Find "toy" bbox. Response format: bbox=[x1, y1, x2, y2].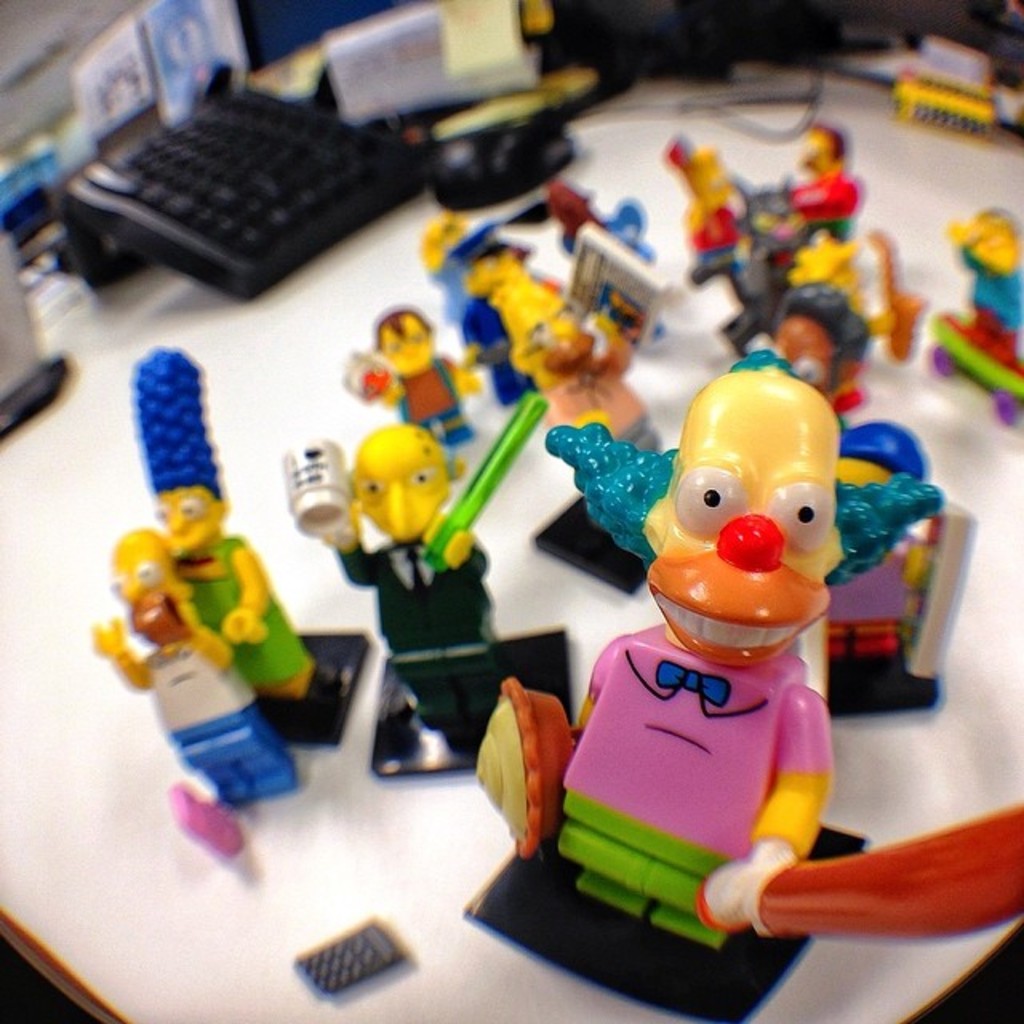
bbox=[131, 344, 338, 712].
